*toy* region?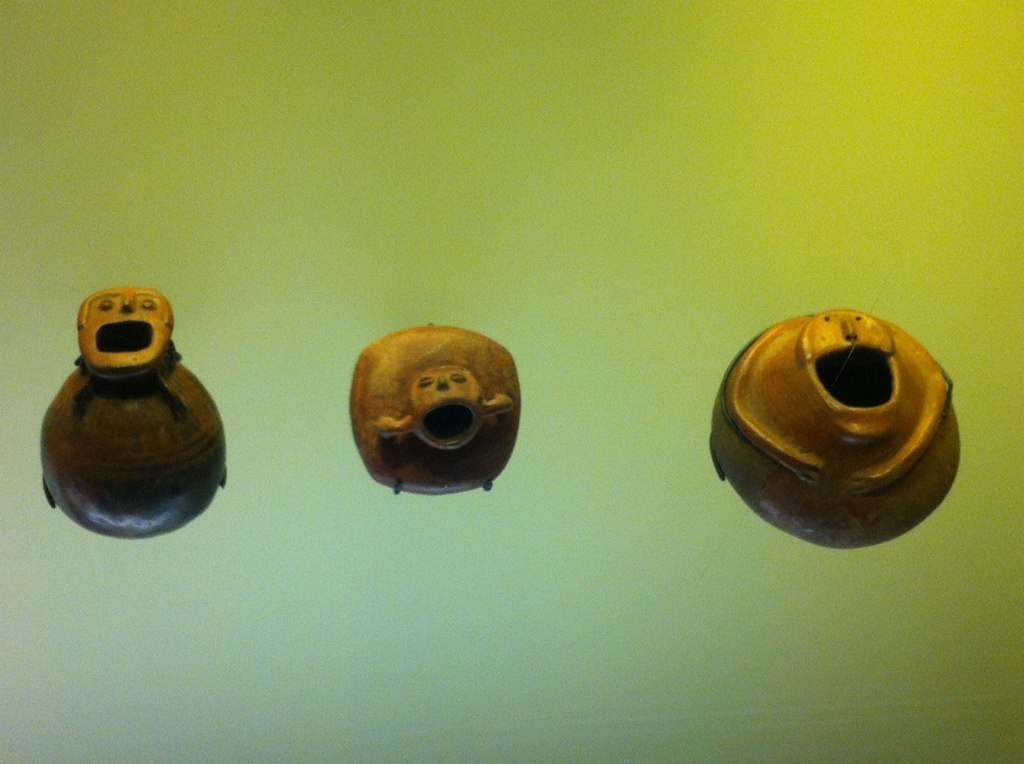
(41,284,230,541)
